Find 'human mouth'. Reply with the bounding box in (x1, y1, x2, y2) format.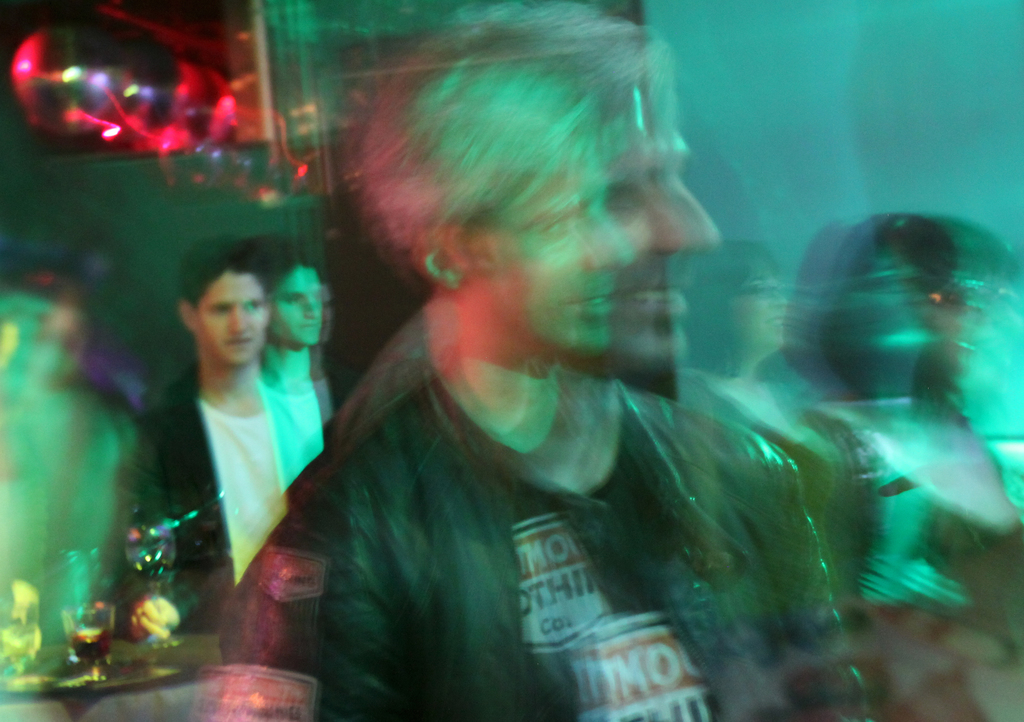
(224, 333, 252, 347).
